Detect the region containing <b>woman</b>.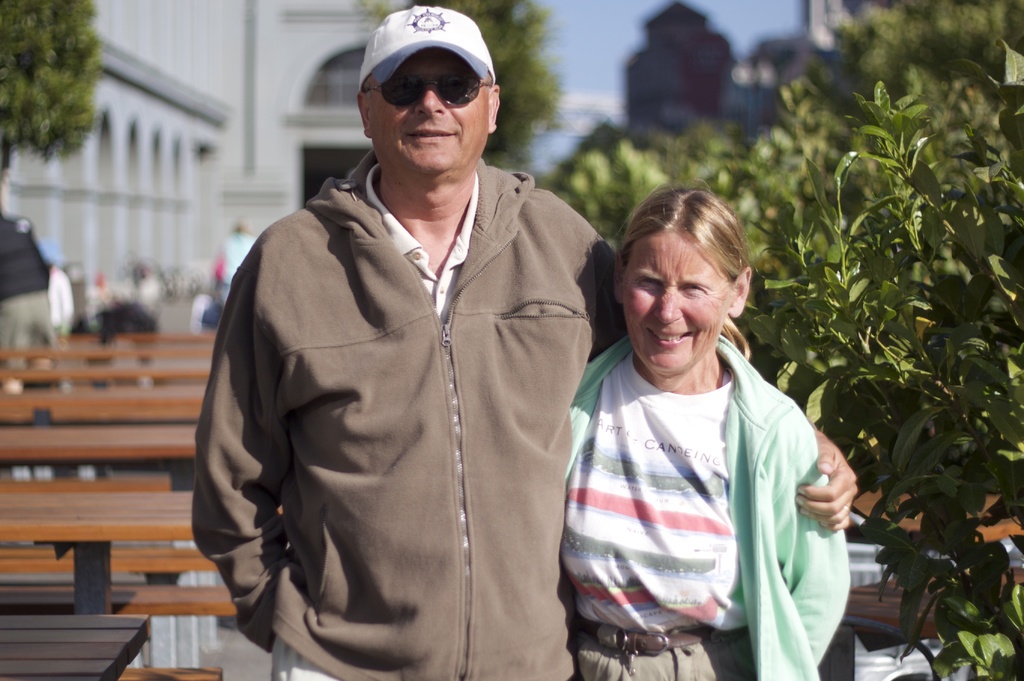
l=563, t=188, r=850, b=680.
